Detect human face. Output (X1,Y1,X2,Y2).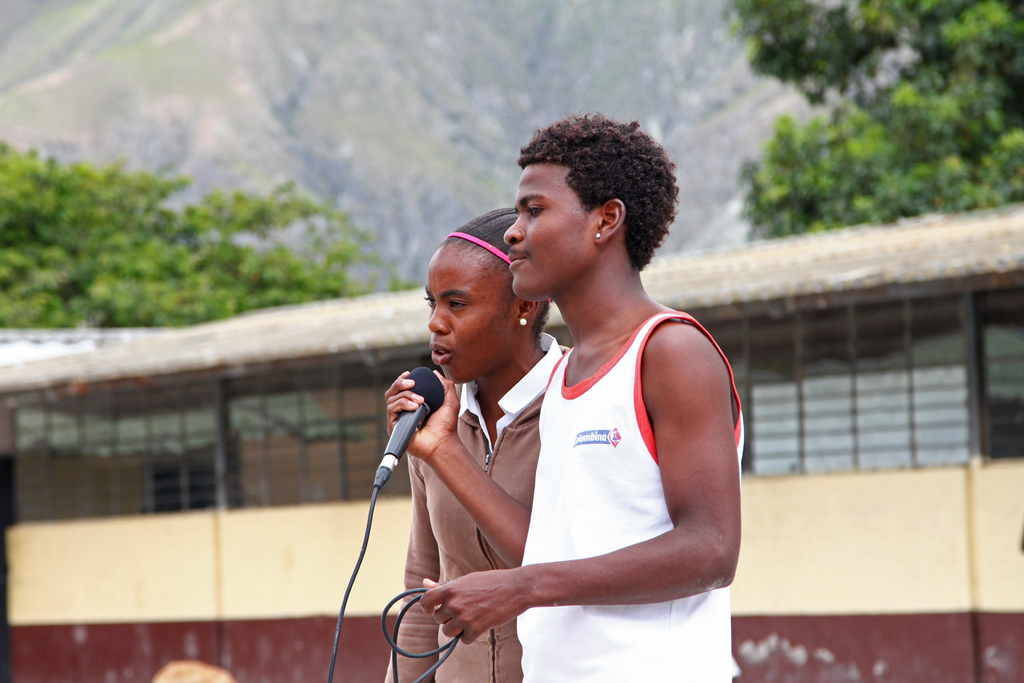
(504,161,602,298).
